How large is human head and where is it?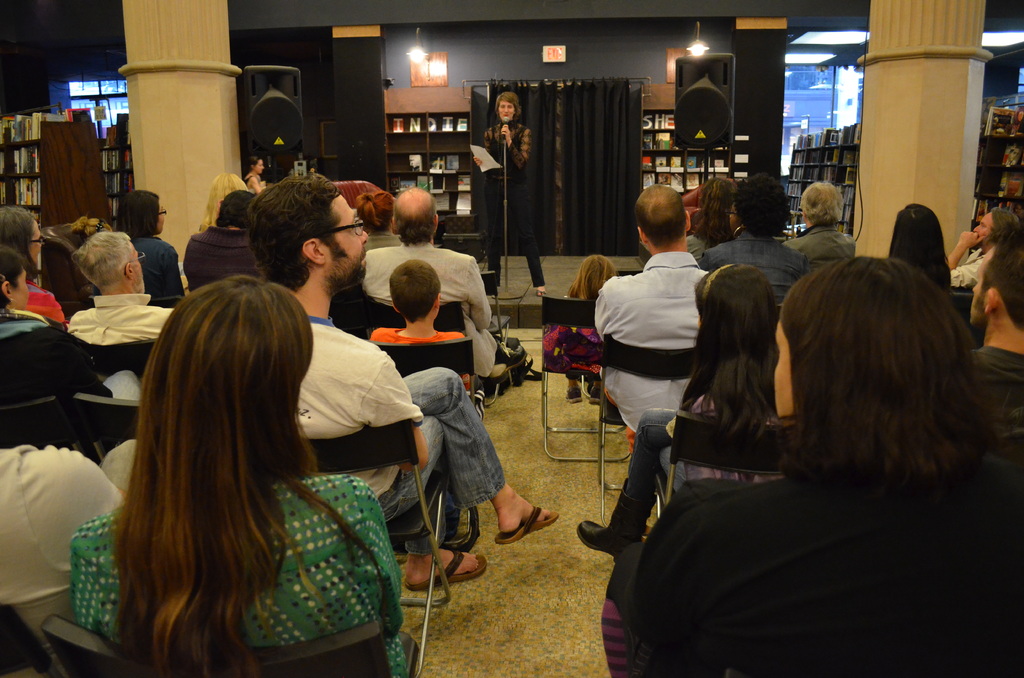
Bounding box: 798/181/844/231.
